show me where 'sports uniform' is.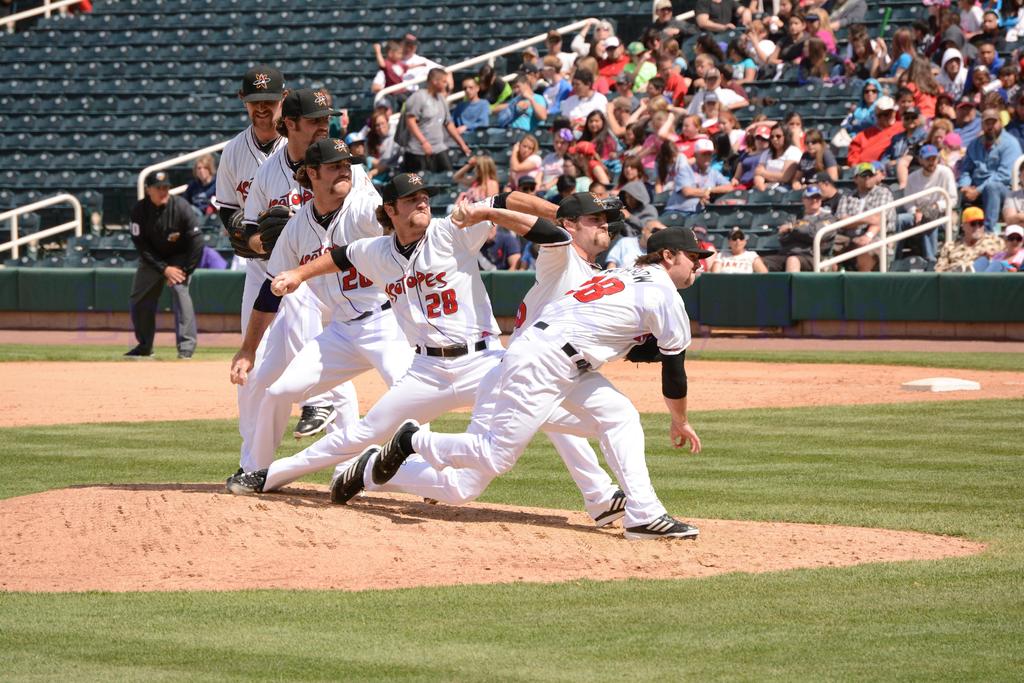
'sports uniform' is at 363/189/633/527.
